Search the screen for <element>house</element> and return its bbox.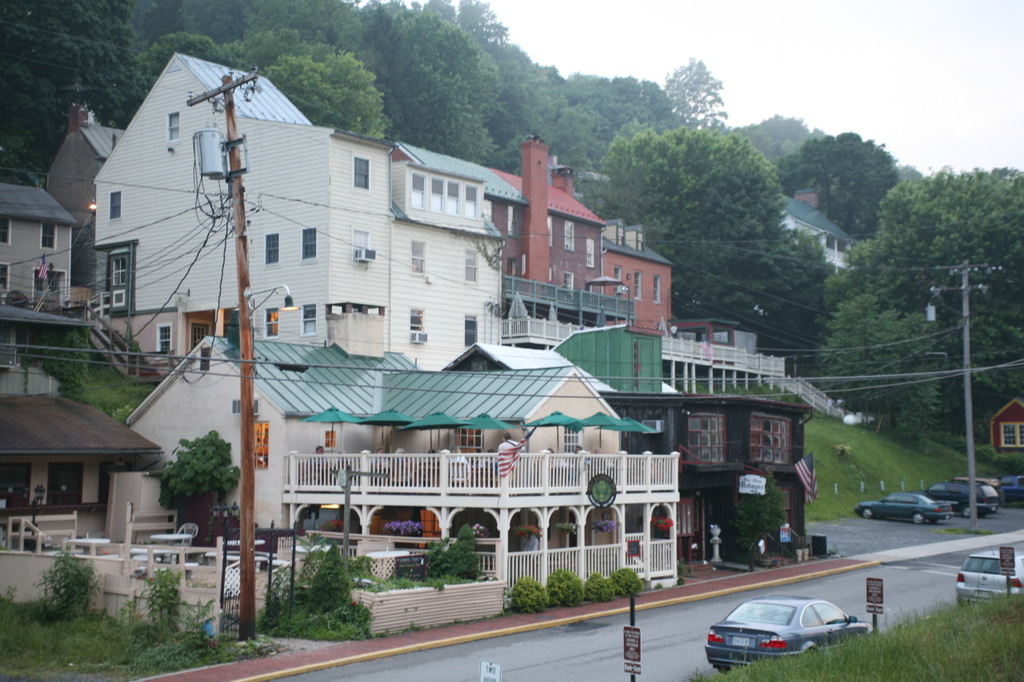
Found: x1=773, y1=193, x2=858, y2=269.
